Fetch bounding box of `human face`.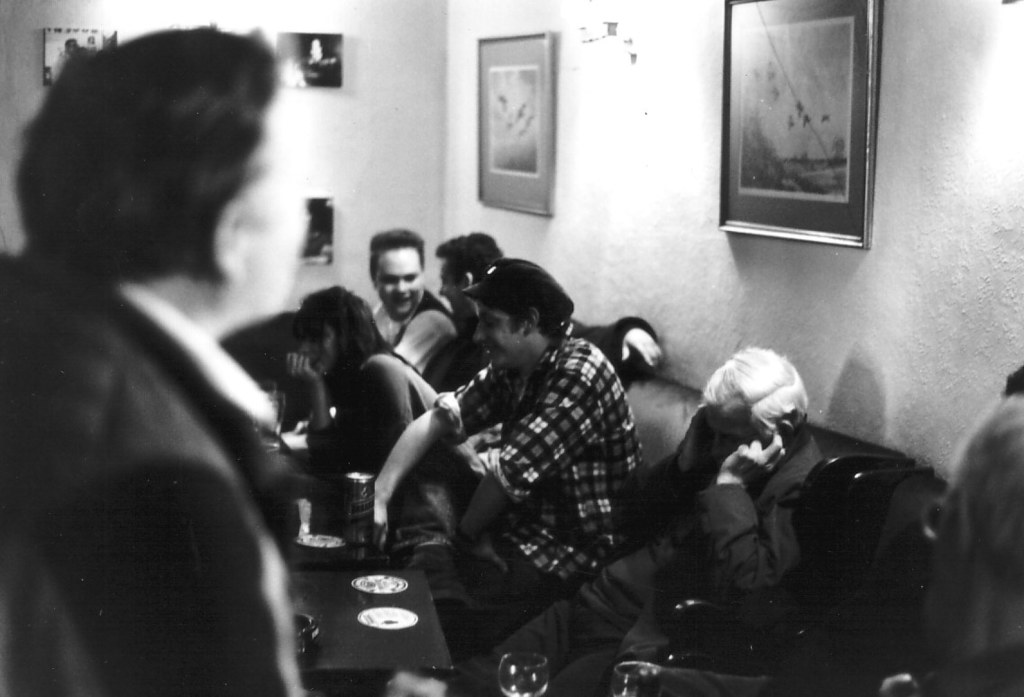
Bbox: pyautogui.locateOnScreen(376, 250, 424, 317).
